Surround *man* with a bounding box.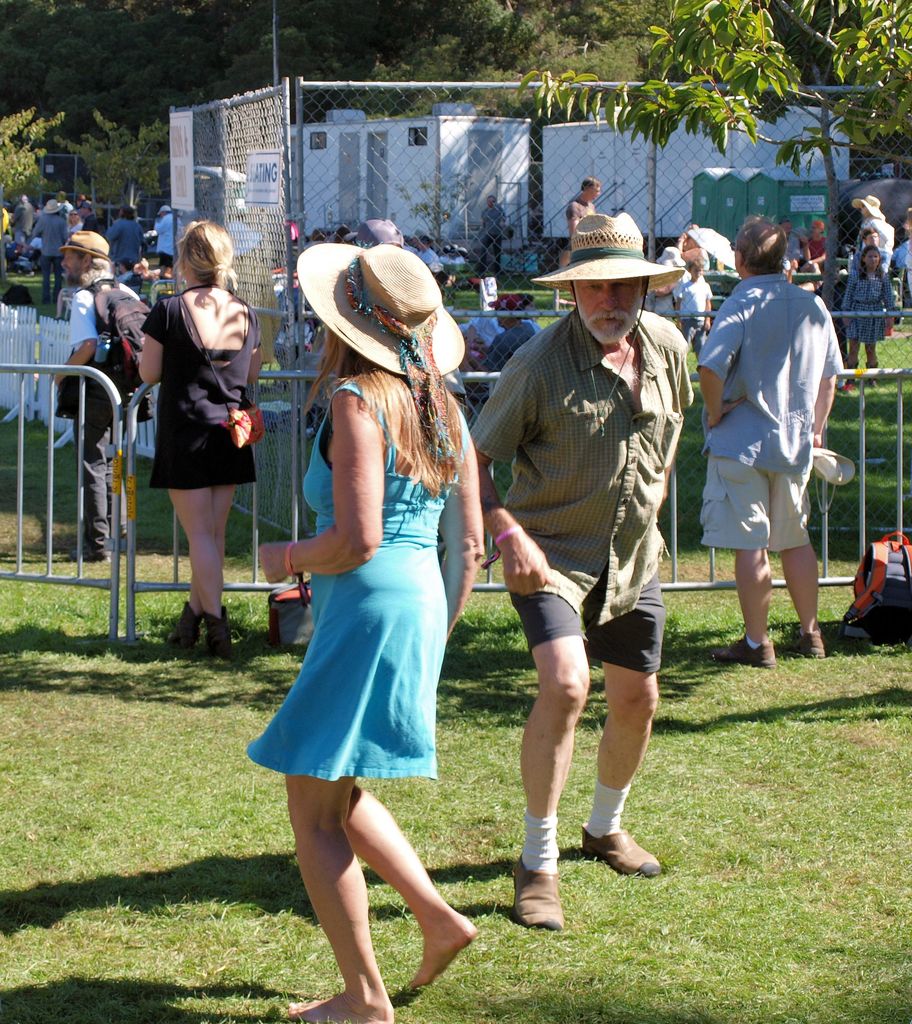
crop(417, 235, 436, 265).
